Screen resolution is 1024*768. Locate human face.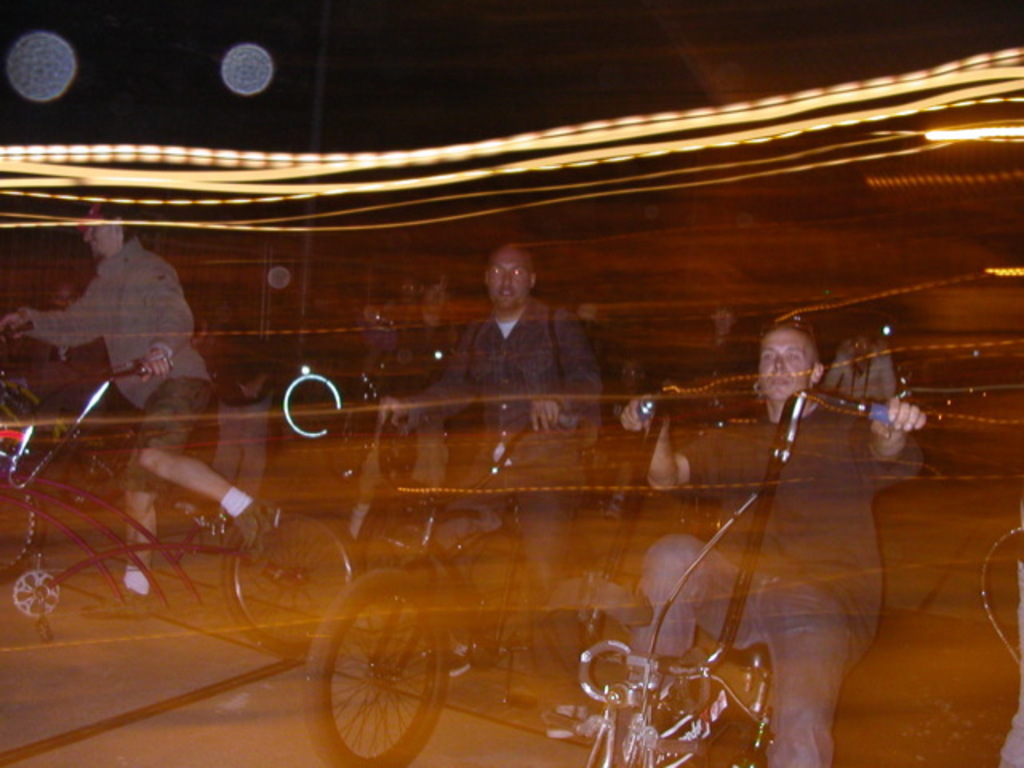
region(758, 328, 814, 405).
